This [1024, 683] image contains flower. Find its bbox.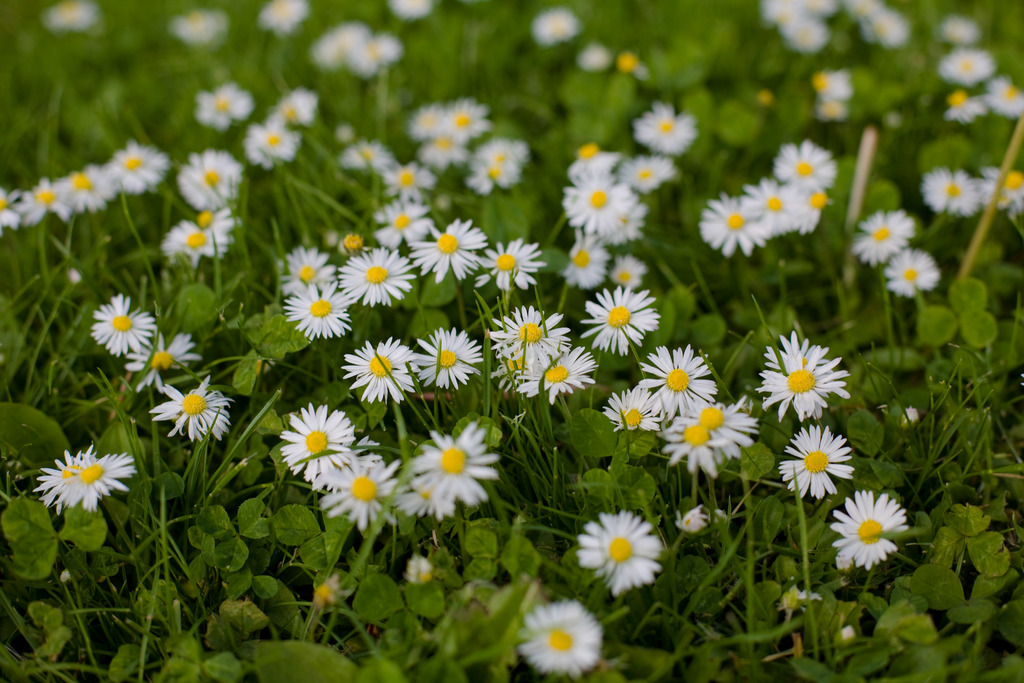
bbox(794, 0, 833, 21).
